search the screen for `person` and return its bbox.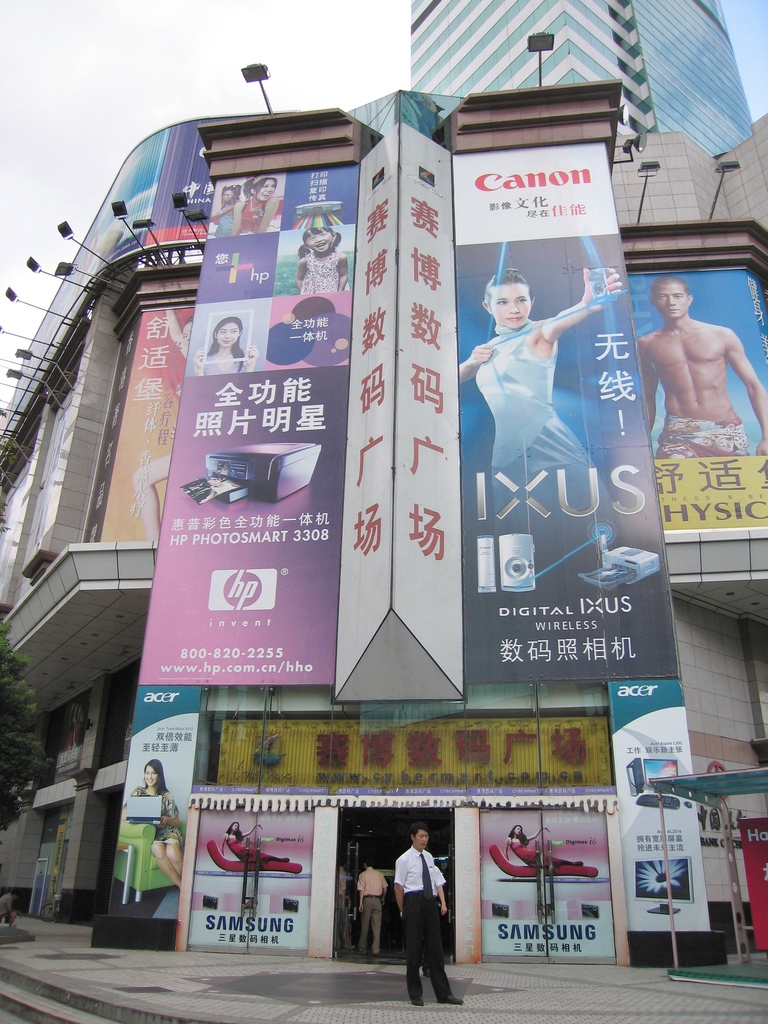
Found: <bbox>209, 181, 244, 239</bbox>.
